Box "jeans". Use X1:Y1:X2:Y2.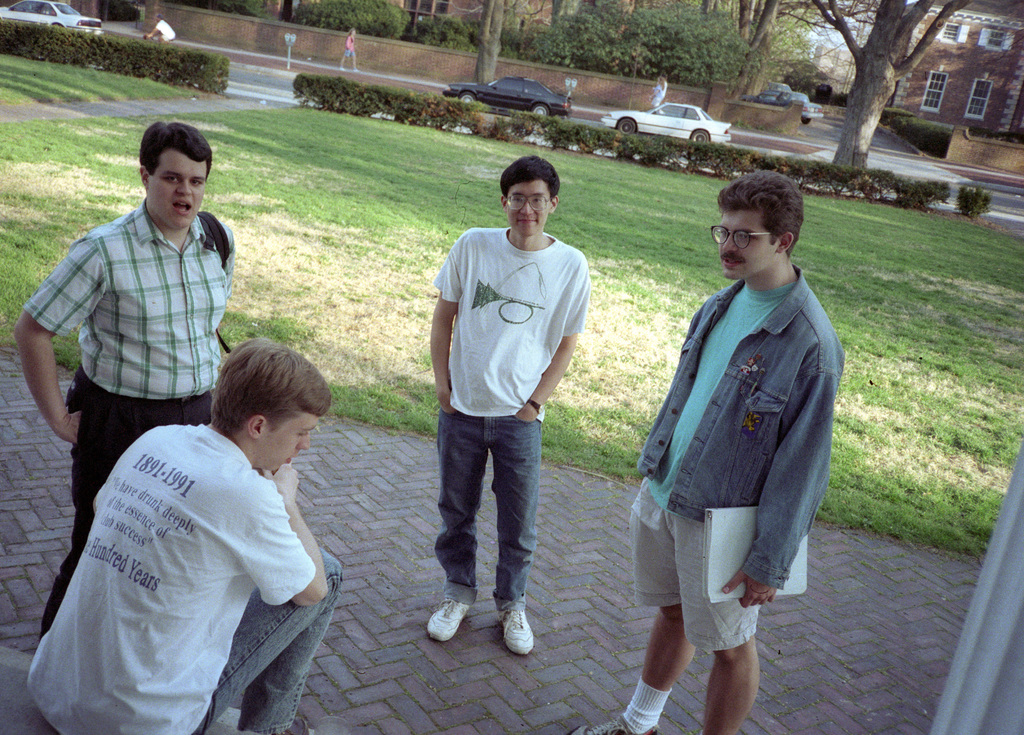
178:543:346:732.
